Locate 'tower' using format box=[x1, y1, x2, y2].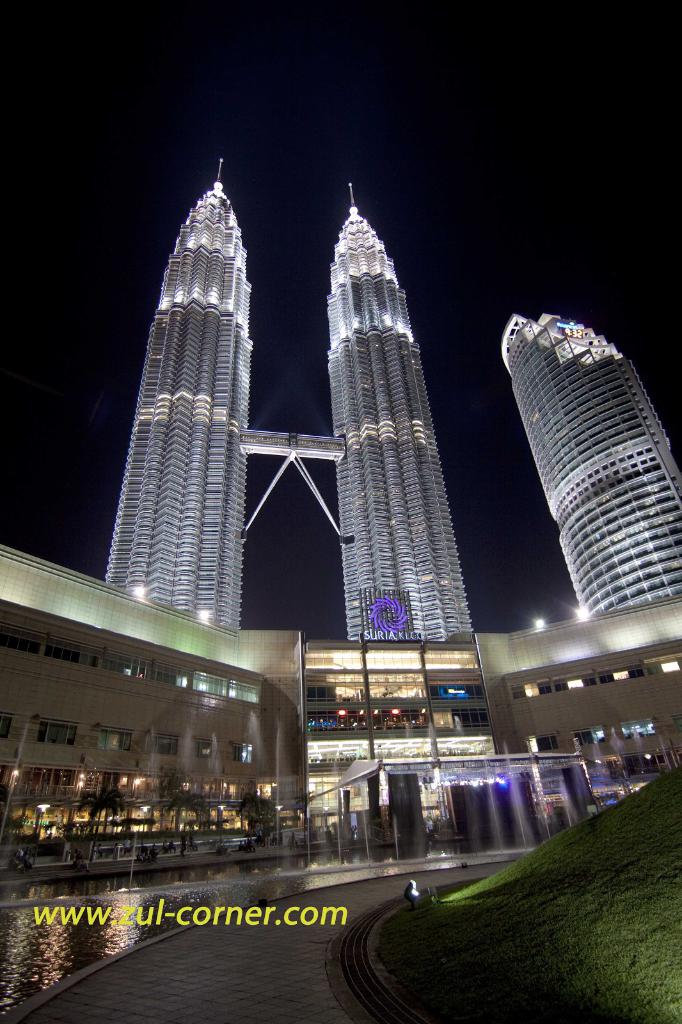
box=[498, 312, 681, 617].
